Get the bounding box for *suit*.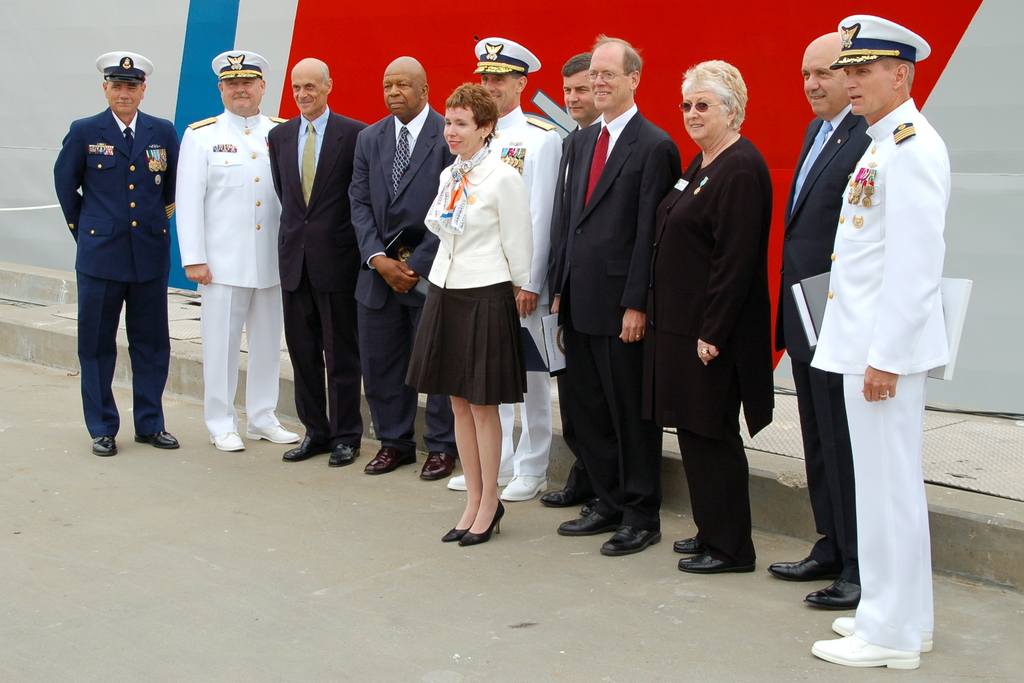
[53, 111, 181, 431].
